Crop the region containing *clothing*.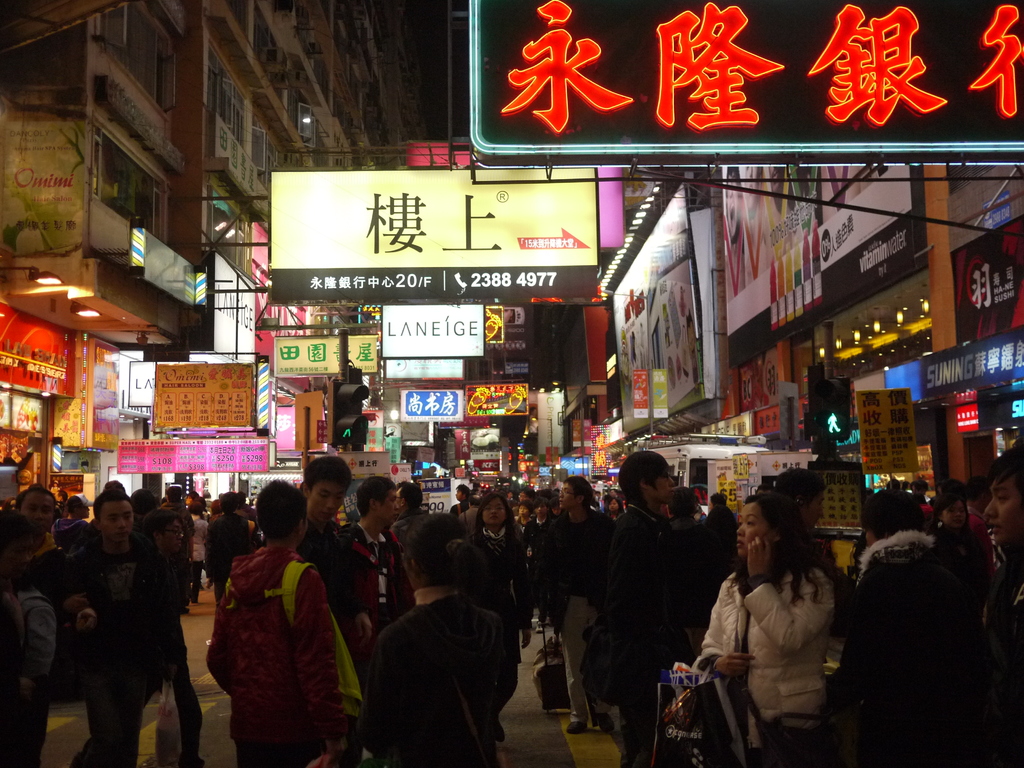
Crop region: <box>201,544,345,767</box>.
